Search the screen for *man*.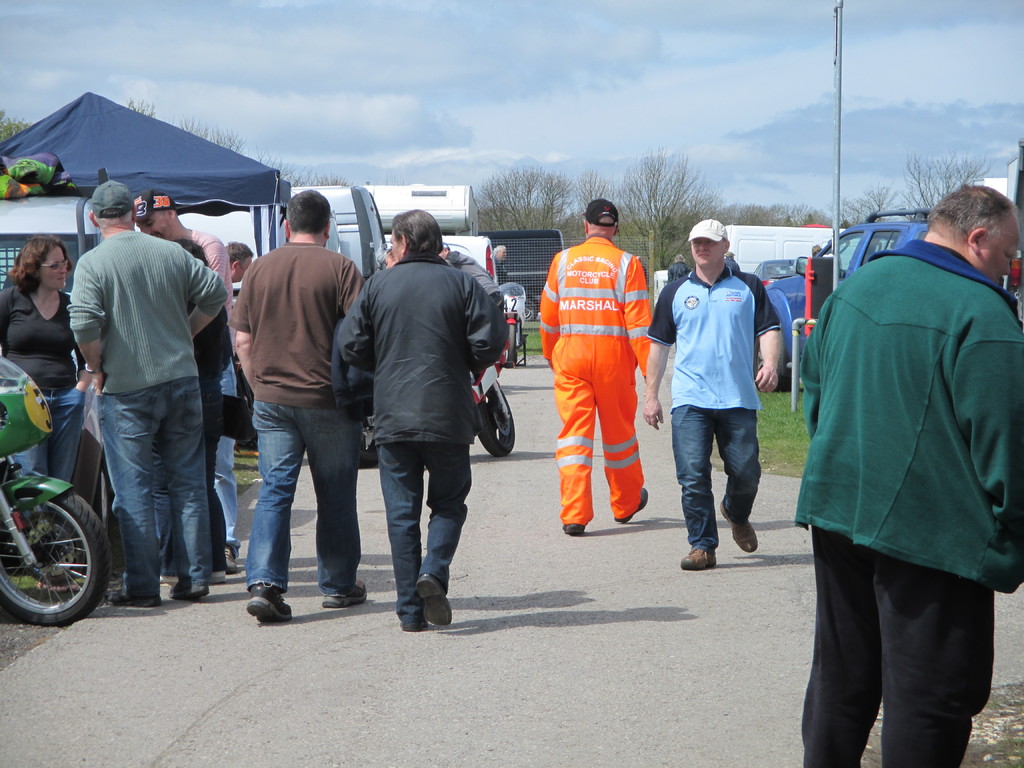
Found at rect(792, 186, 1023, 767).
